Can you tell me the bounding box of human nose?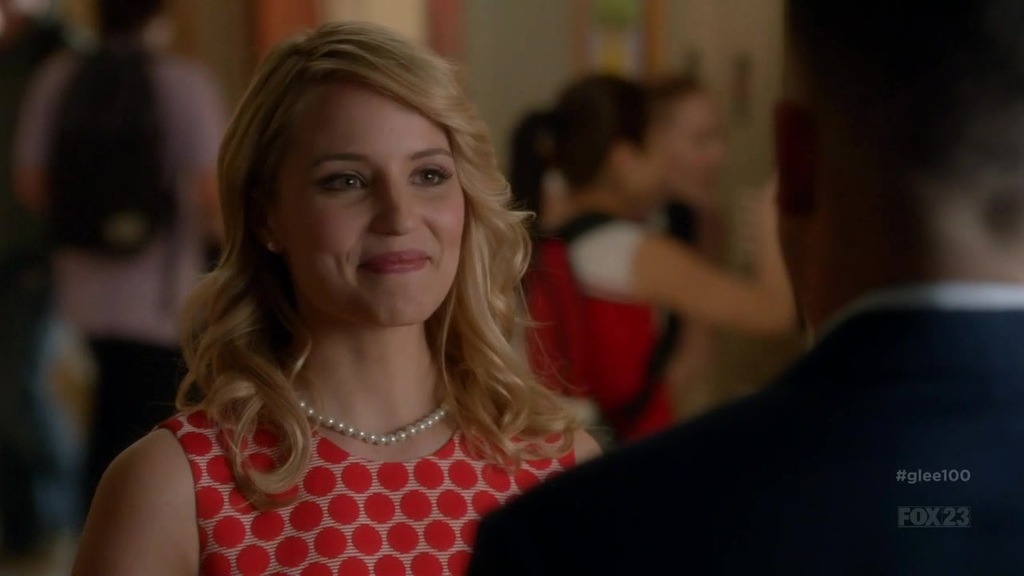
x1=367 y1=163 x2=426 y2=234.
